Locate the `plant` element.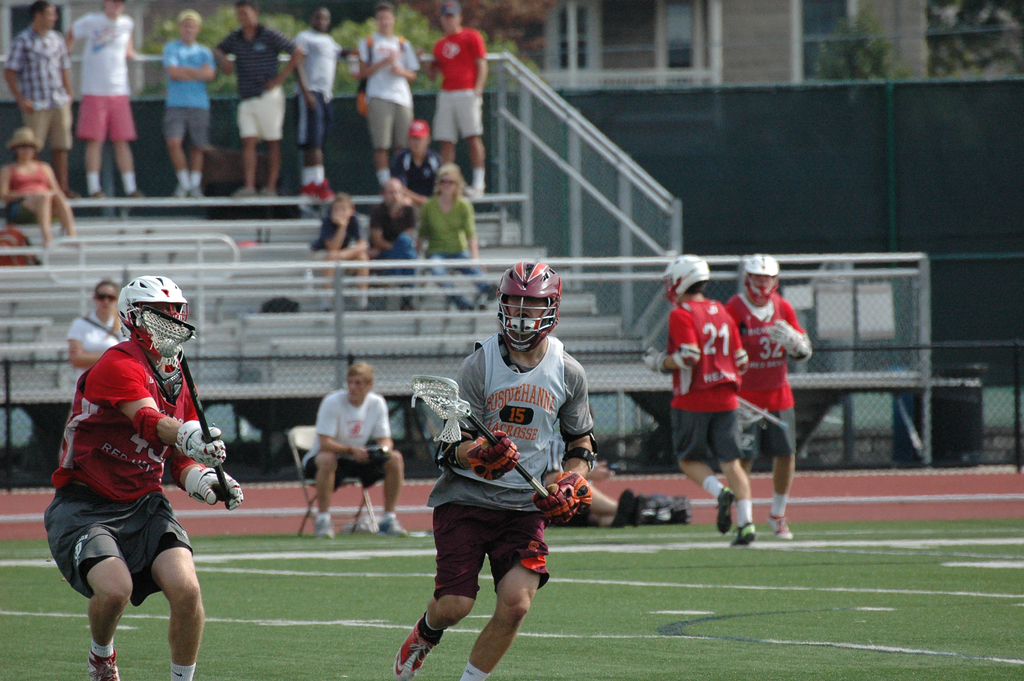
Element bbox: x1=134, y1=4, x2=323, y2=110.
